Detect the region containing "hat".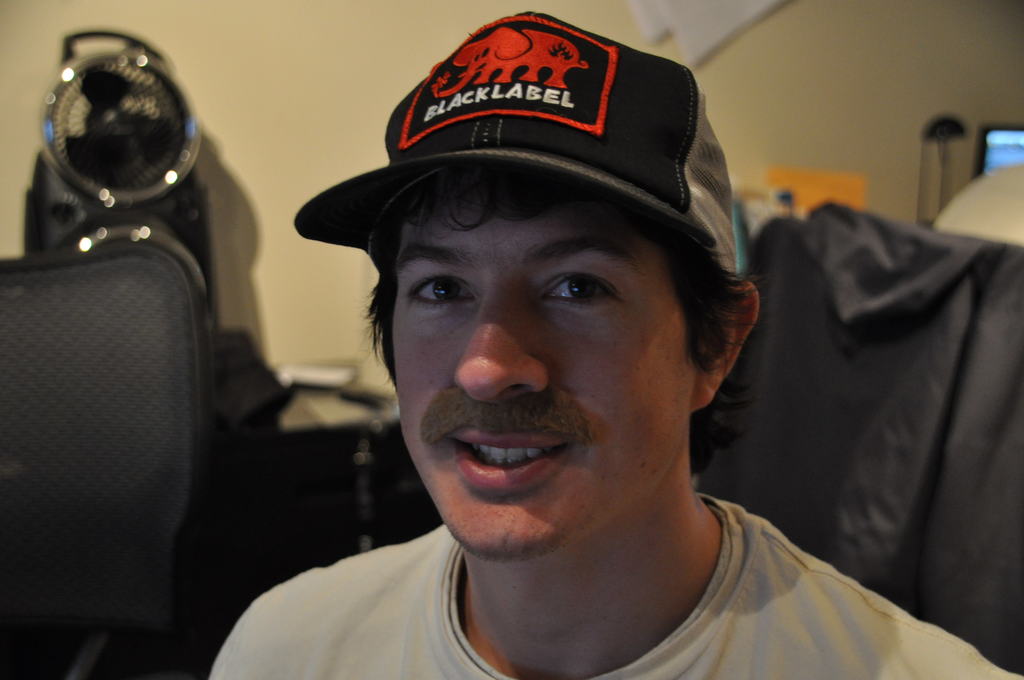
{"left": 292, "top": 13, "right": 744, "bottom": 290}.
